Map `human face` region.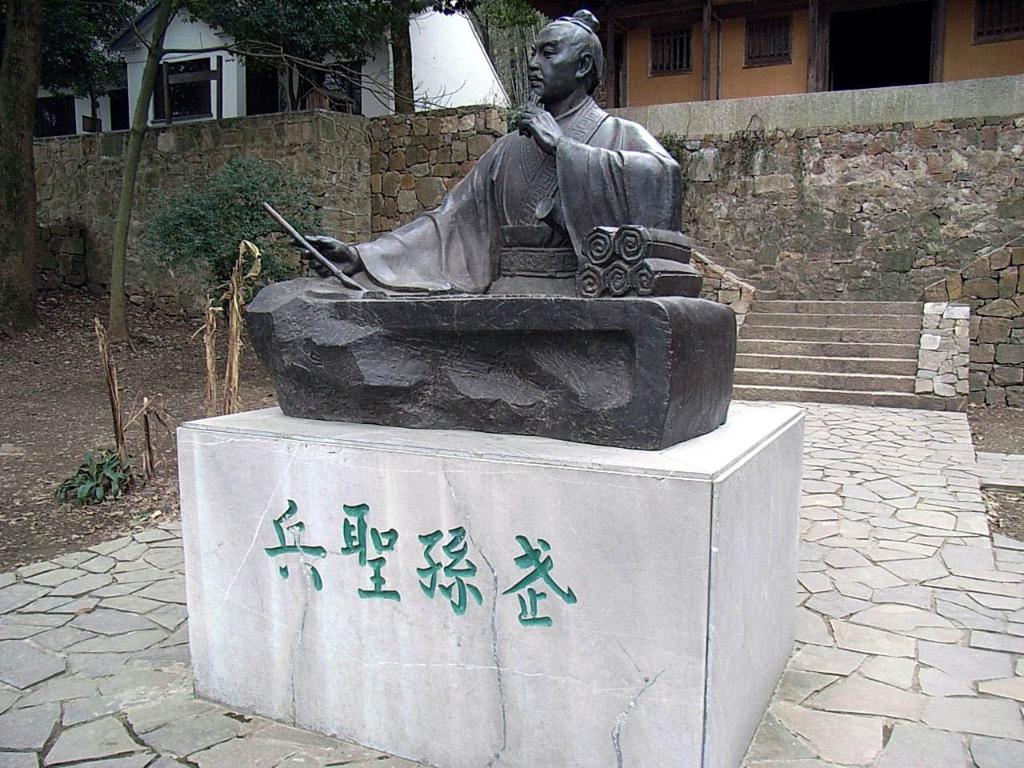
Mapped to (530, 22, 577, 95).
